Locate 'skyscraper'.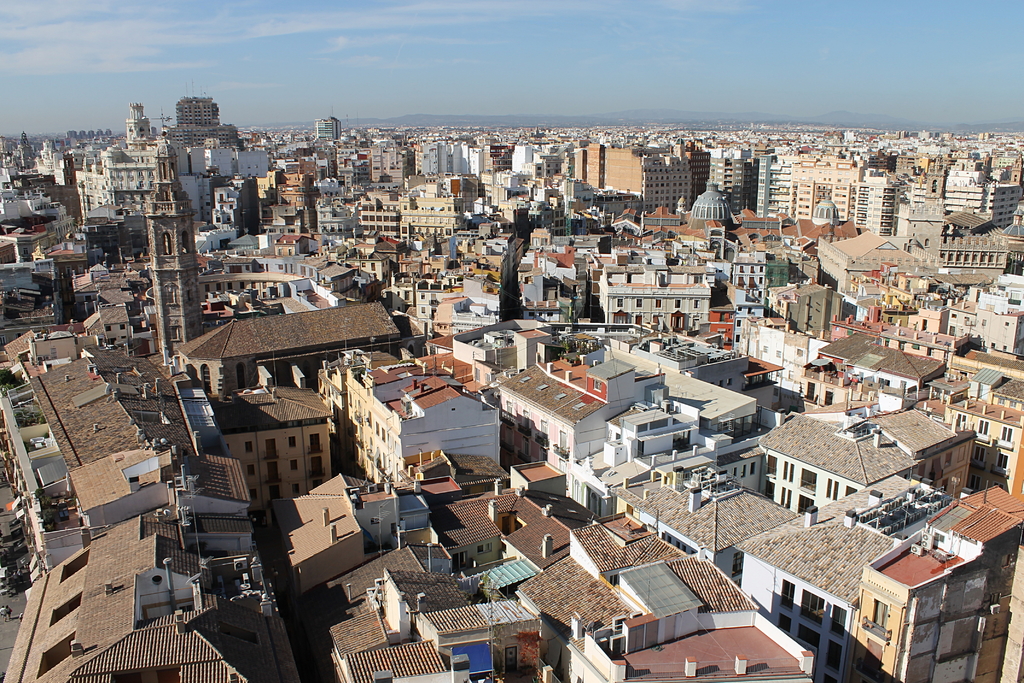
Bounding box: 419, 135, 504, 180.
